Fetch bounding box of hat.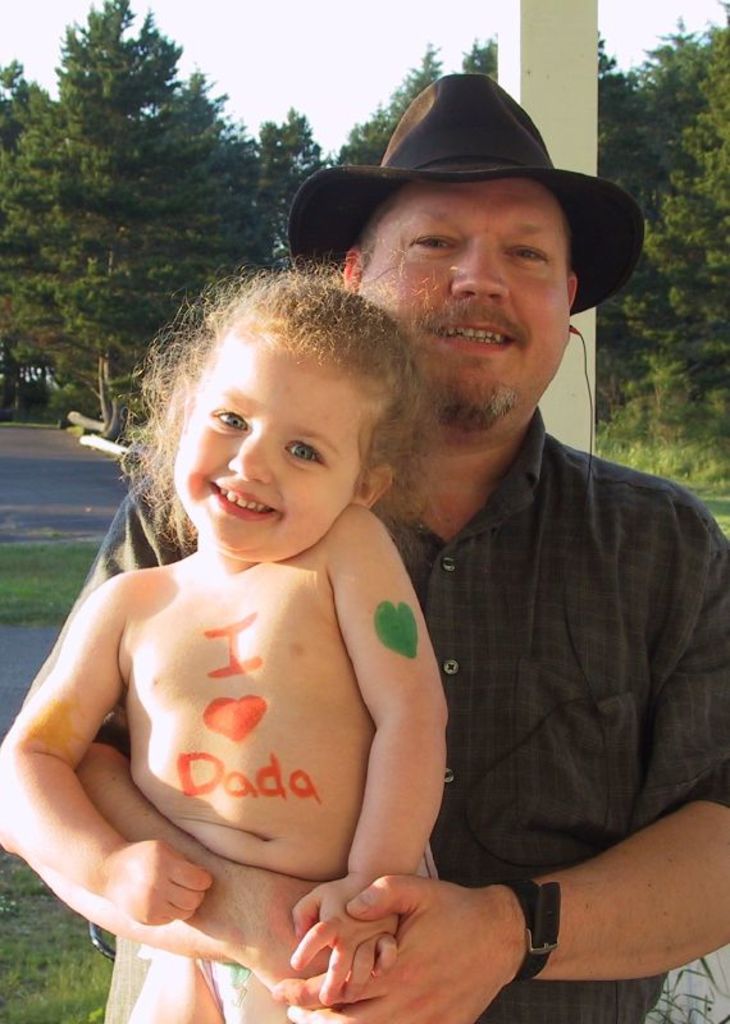
Bbox: <region>282, 72, 648, 317</region>.
